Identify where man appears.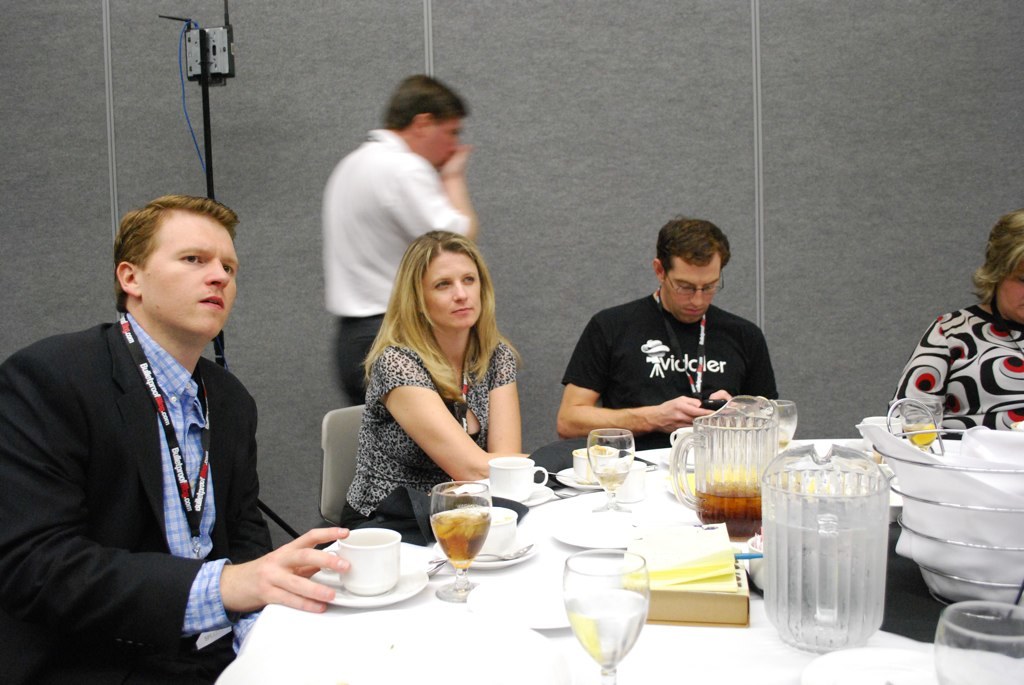
Appears at l=329, t=65, r=473, b=404.
